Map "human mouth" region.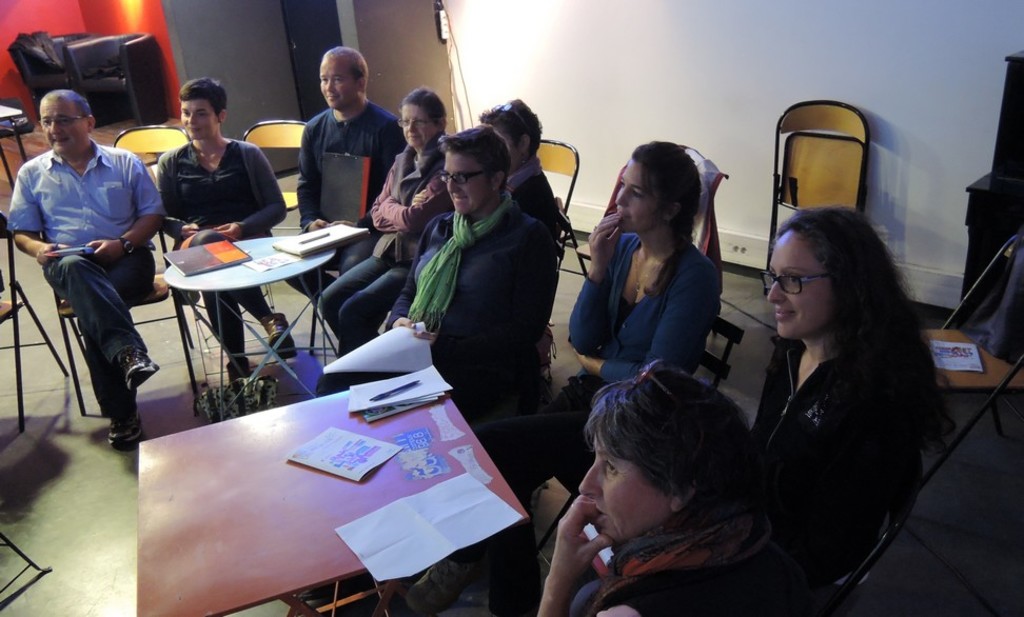
Mapped to 402, 130, 427, 141.
